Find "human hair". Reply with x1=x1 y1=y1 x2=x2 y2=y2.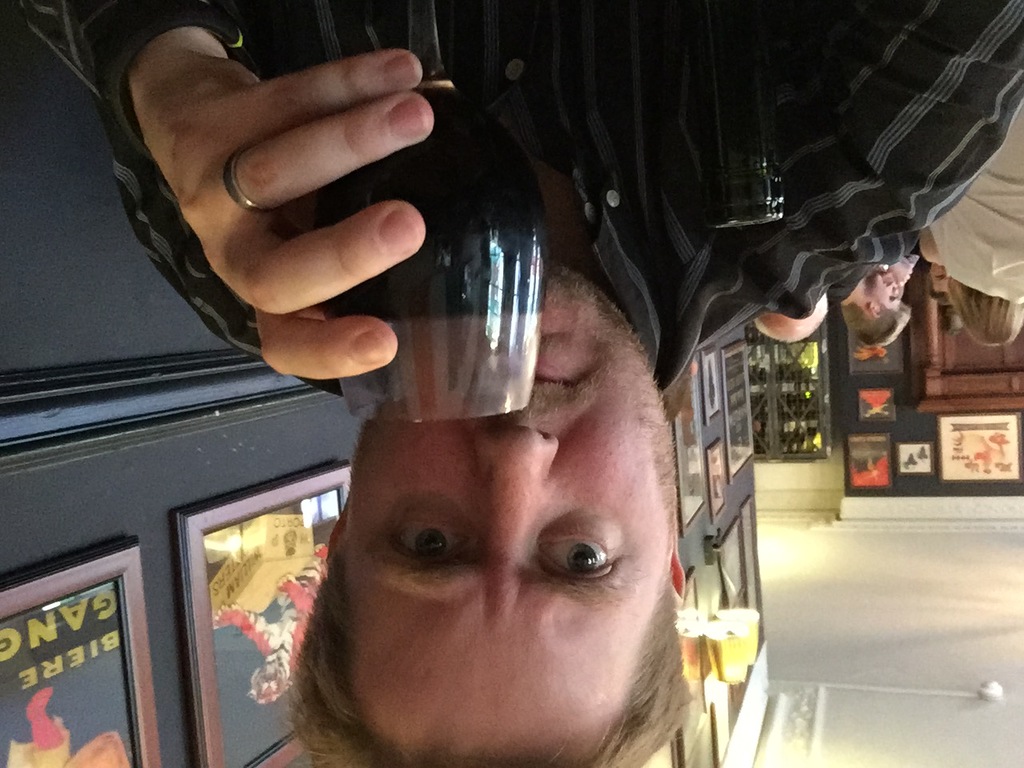
x1=927 y1=271 x2=945 y2=302.
